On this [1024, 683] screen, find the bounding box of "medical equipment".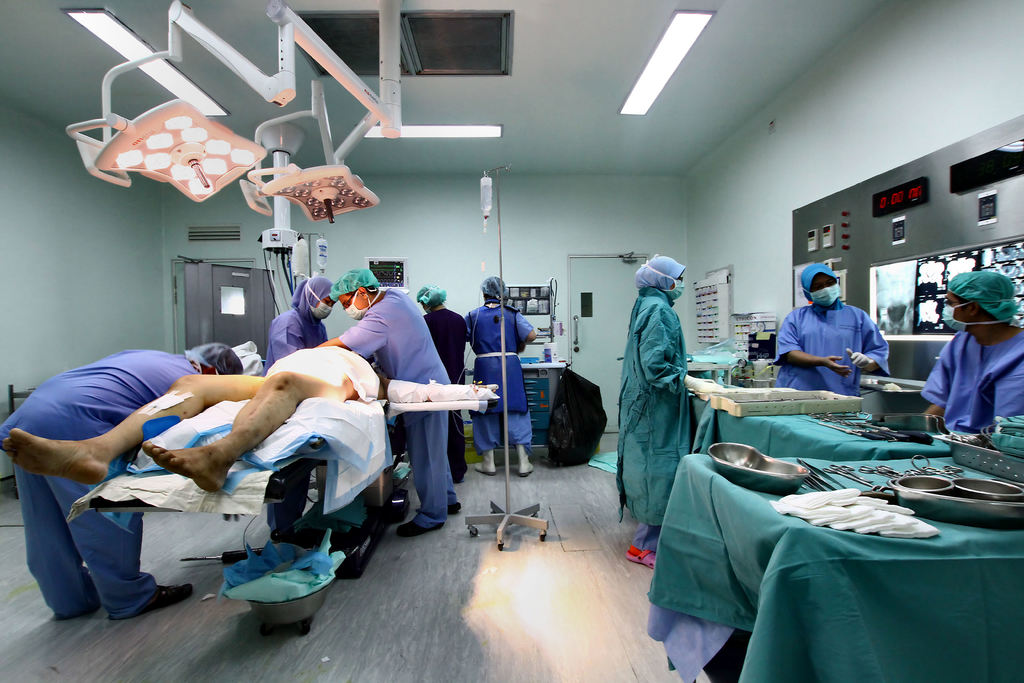
Bounding box: <bbox>824, 465, 877, 490</bbox>.
